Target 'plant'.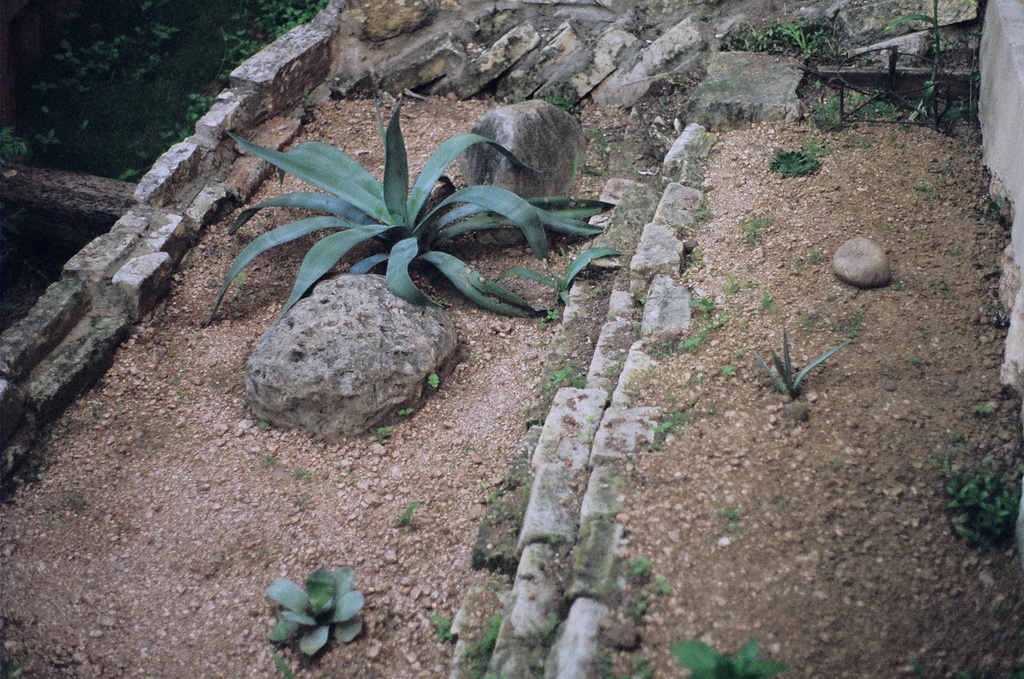
Target region: bbox=[970, 397, 999, 418].
